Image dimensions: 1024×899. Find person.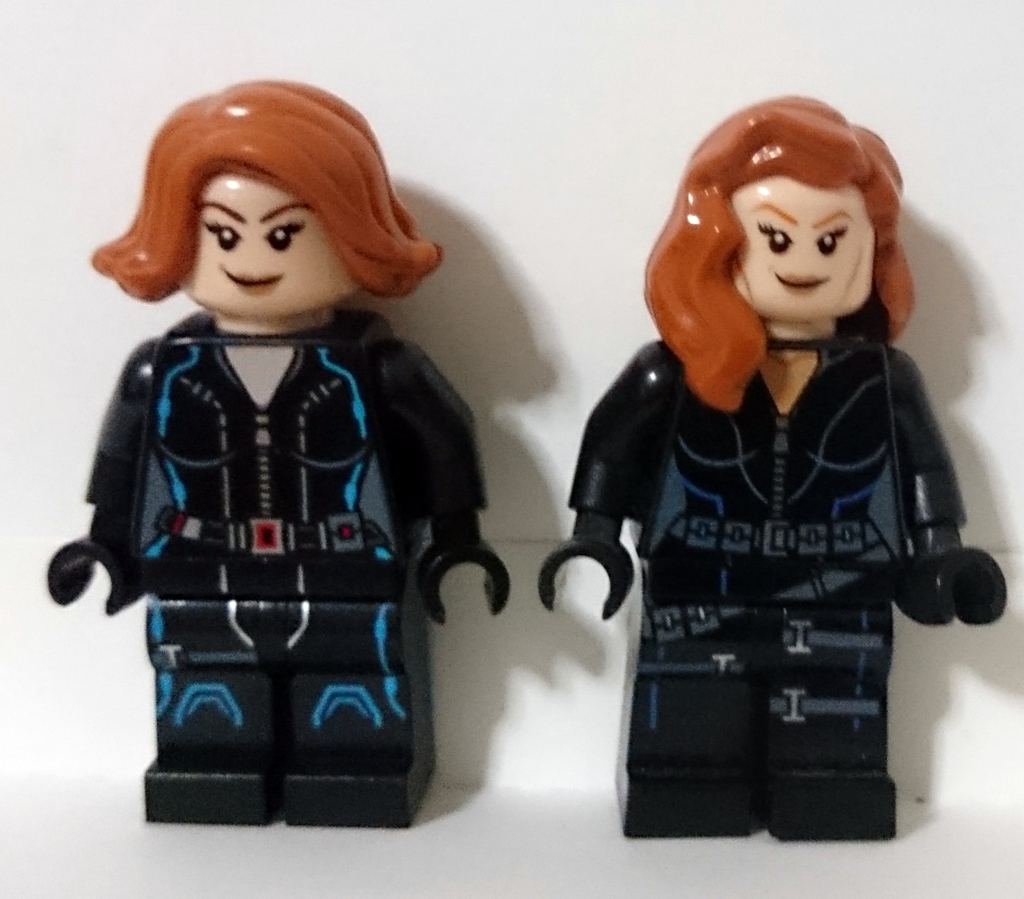
49 83 511 816.
